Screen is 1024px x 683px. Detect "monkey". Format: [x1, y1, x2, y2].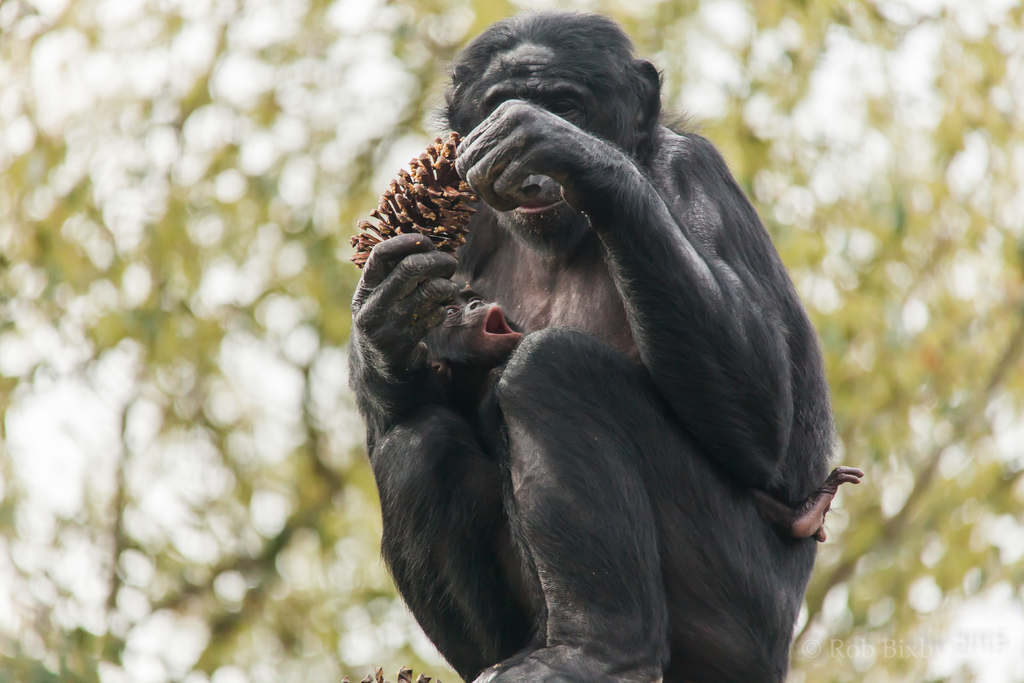
[346, 10, 831, 682].
